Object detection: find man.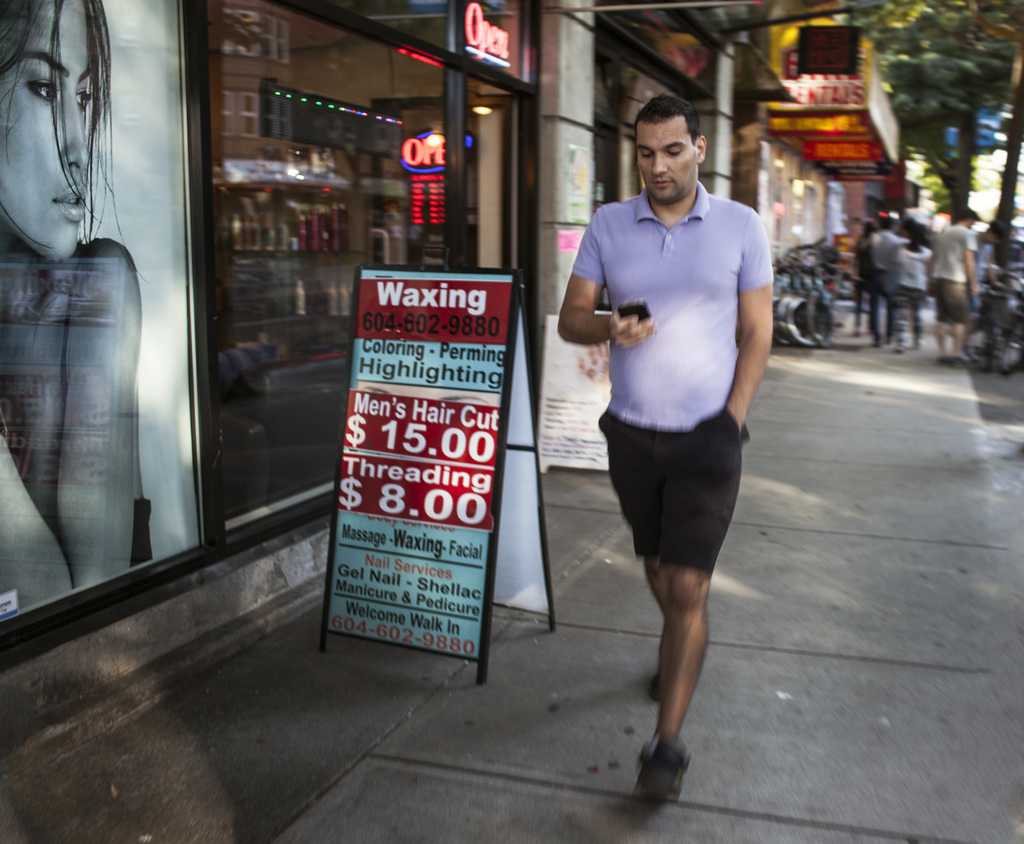
{"left": 869, "top": 211, "right": 899, "bottom": 333}.
